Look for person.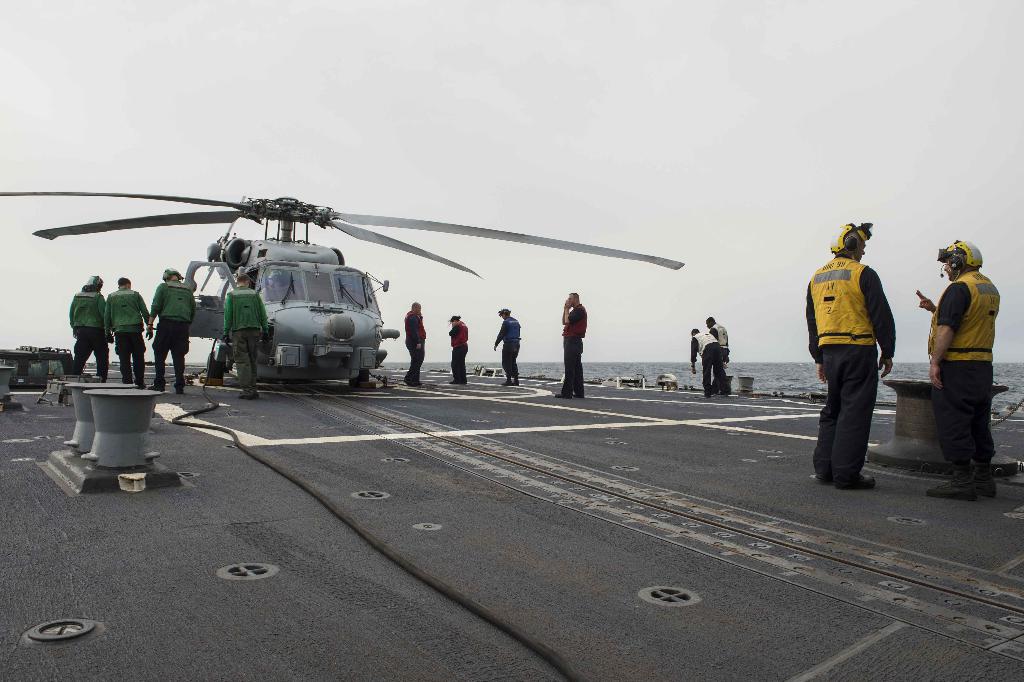
Found: BBox(689, 320, 736, 394).
